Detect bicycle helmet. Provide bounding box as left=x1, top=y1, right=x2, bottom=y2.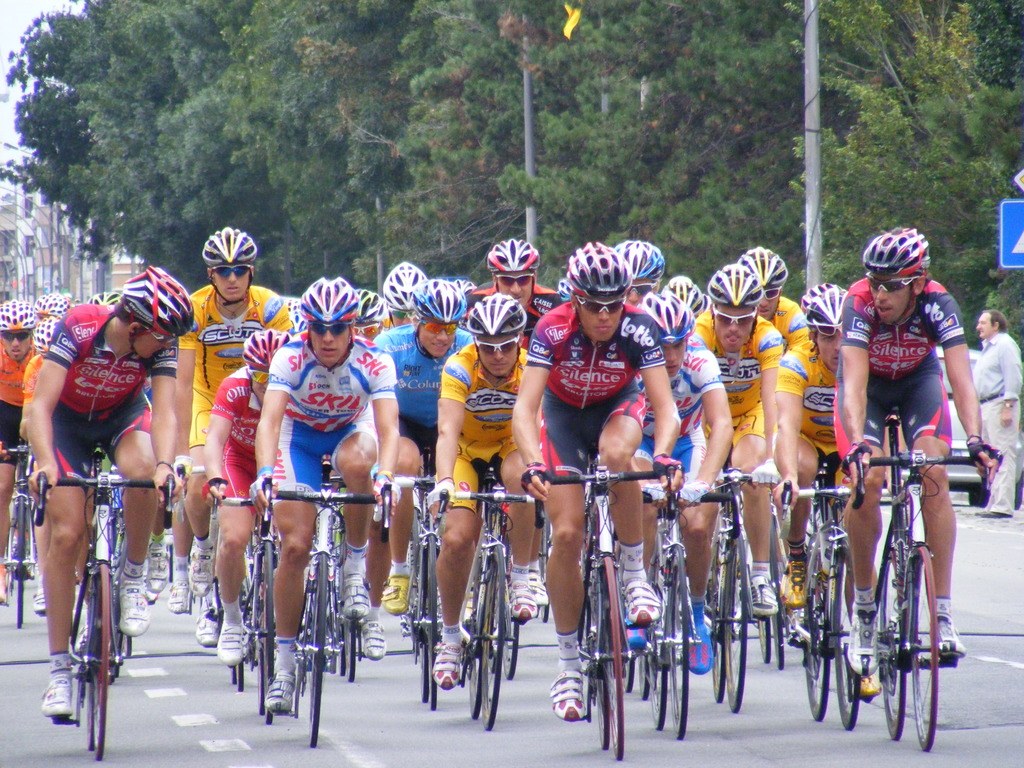
left=202, top=229, right=256, bottom=265.
